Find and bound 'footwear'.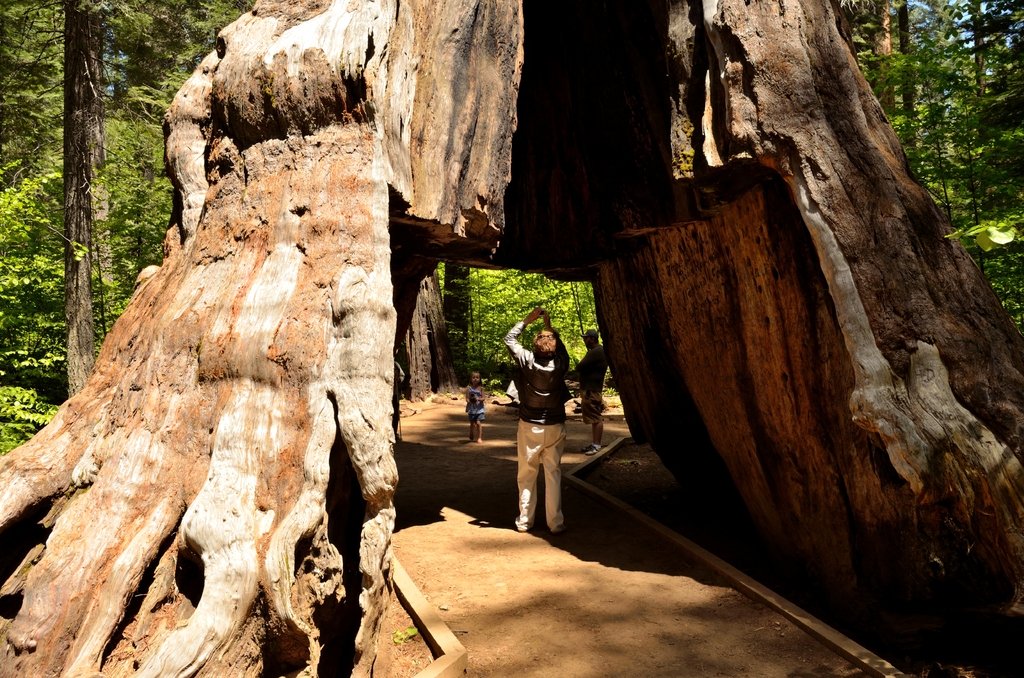
Bound: 551,524,563,535.
